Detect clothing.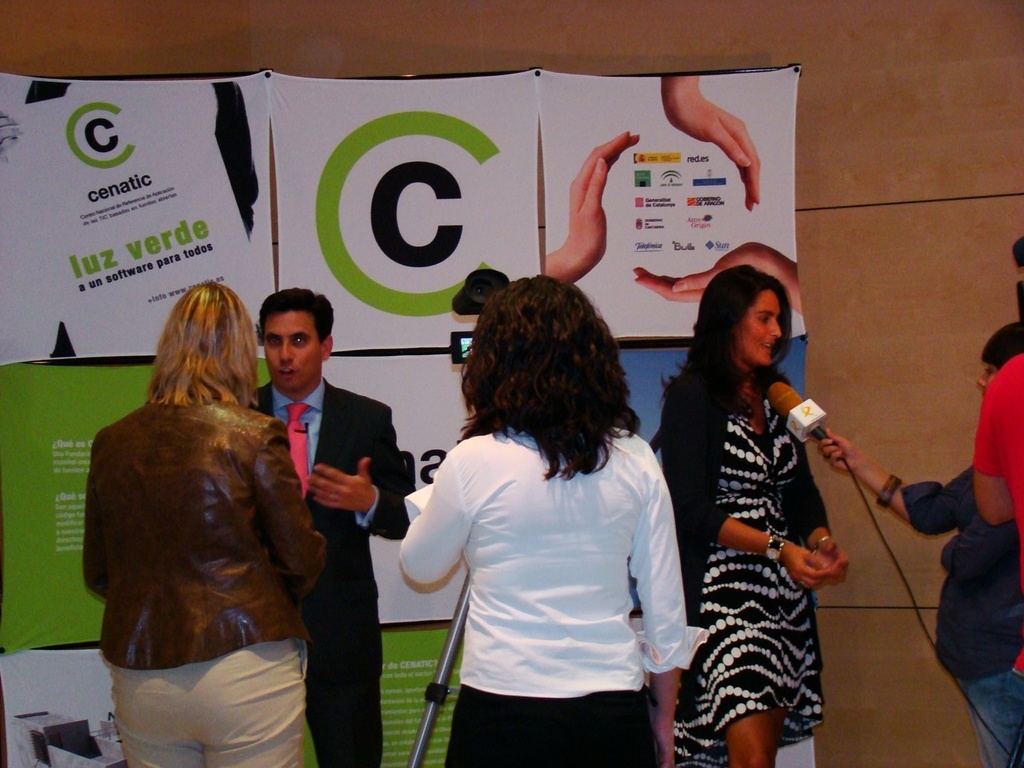
Detected at bbox=(82, 395, 327, 767).
